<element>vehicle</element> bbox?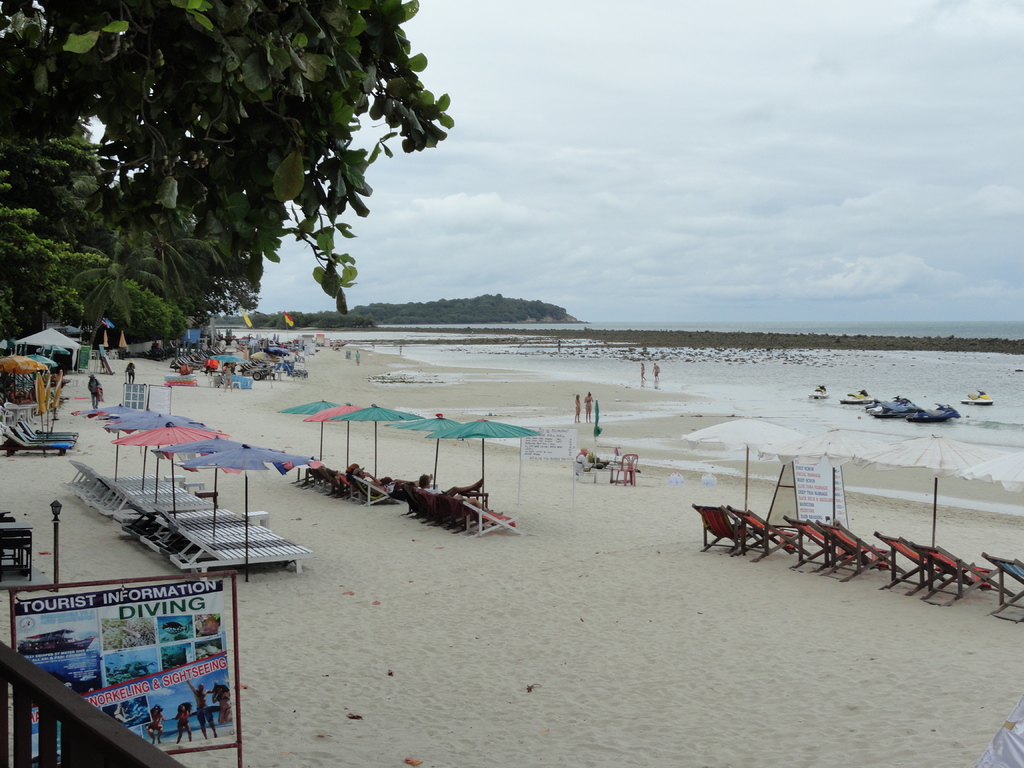
bbox=(838, 388, 872, 407)
